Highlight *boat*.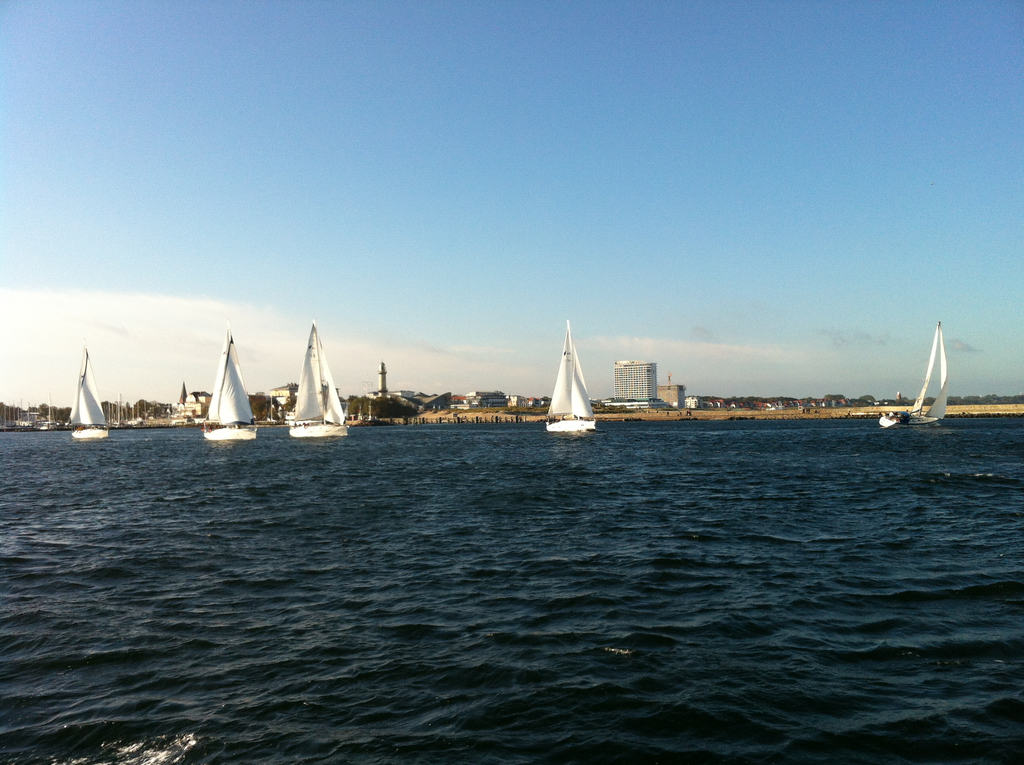
Highlighted region: bbox(65, 353, 110, 440).
